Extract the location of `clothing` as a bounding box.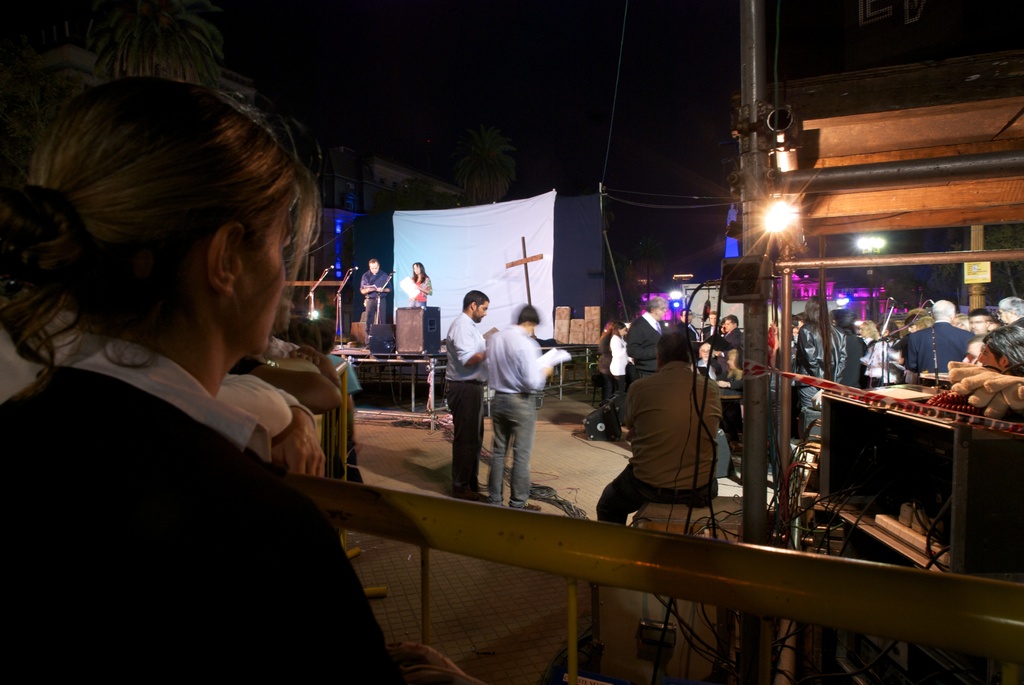
[490,319,546,503].
